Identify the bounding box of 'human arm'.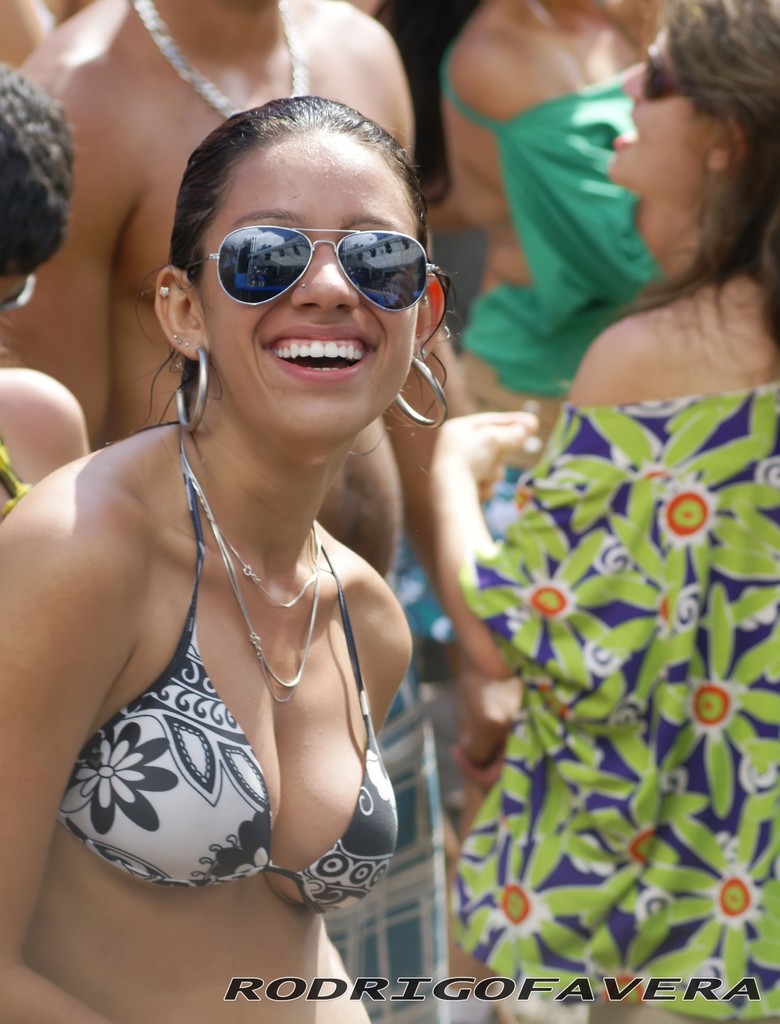
[400,132,496,777].
